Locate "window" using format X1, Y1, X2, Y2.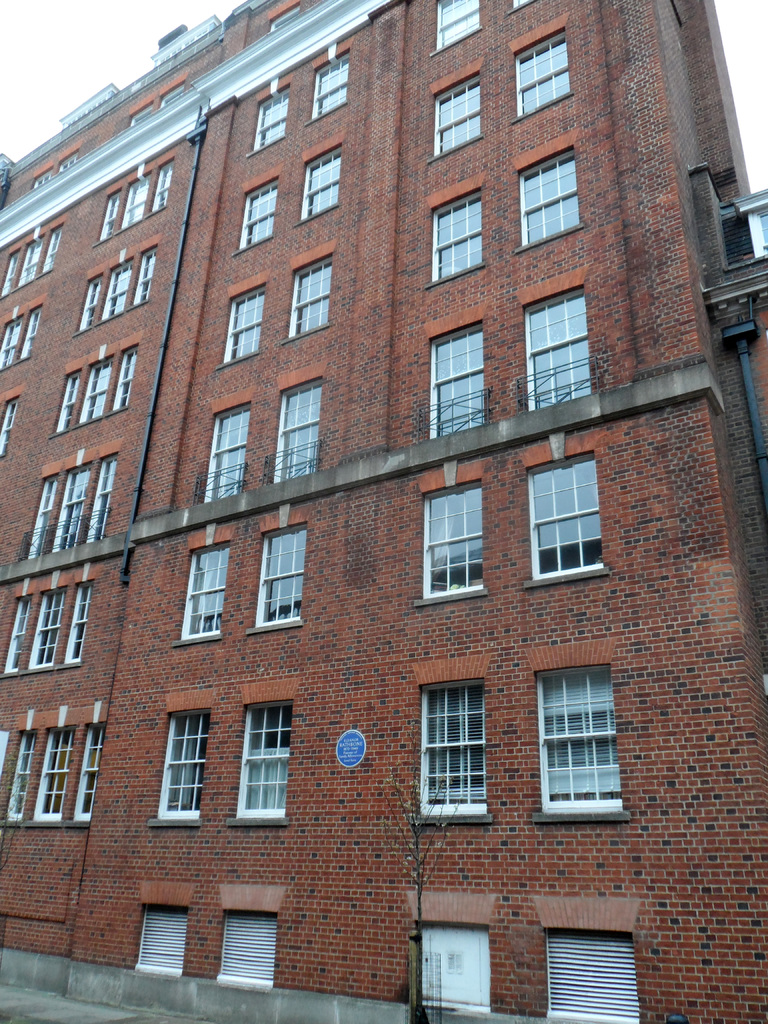
316, 49, 349, 116.
